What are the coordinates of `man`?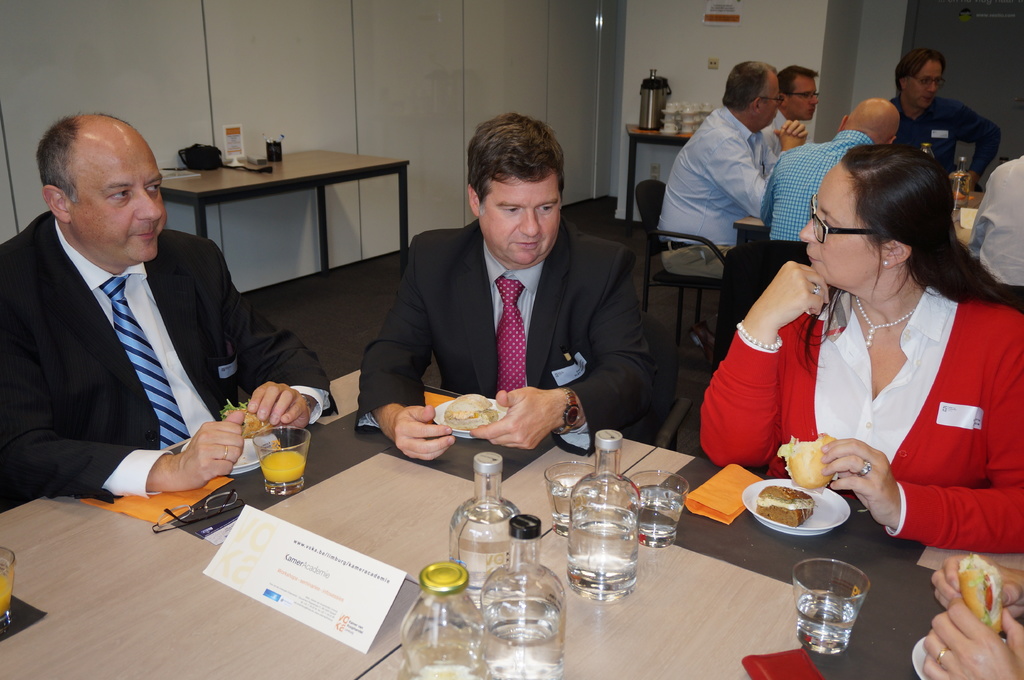
[left=768, top=63, right=822, bottom=157].
